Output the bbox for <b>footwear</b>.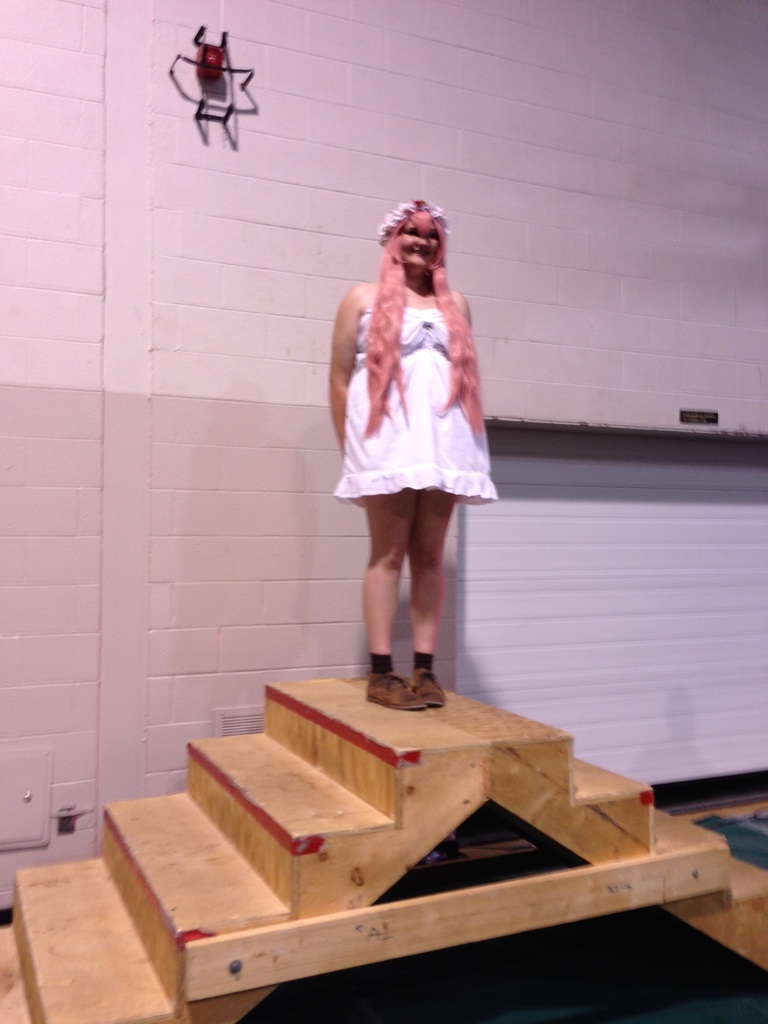
408:662:445:709.
